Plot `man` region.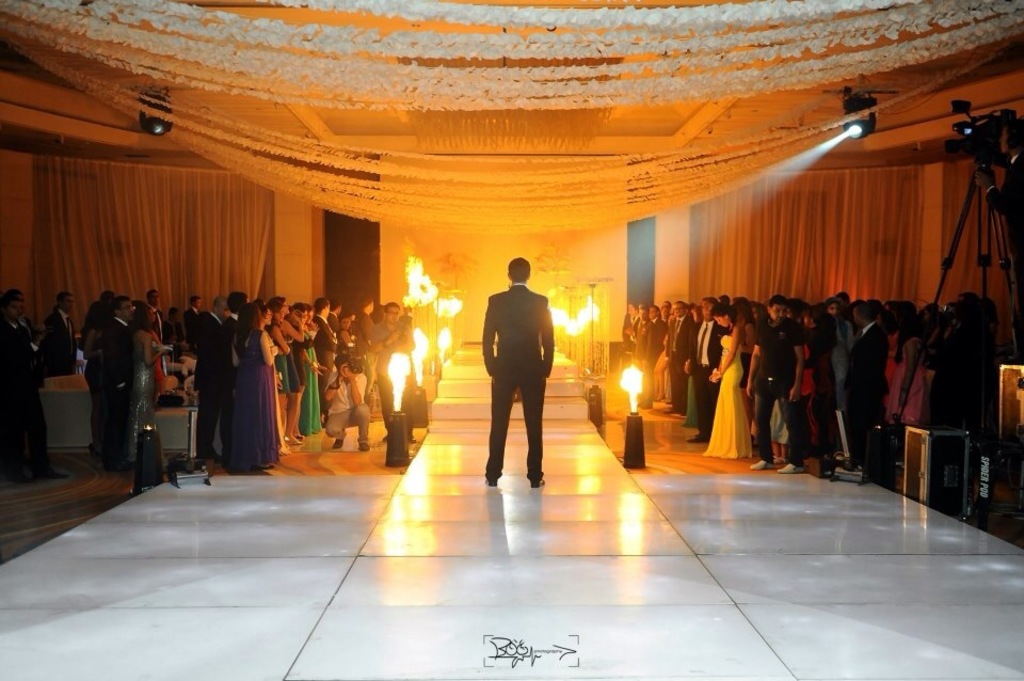
Plotted at [478, 262, 564, 492].
